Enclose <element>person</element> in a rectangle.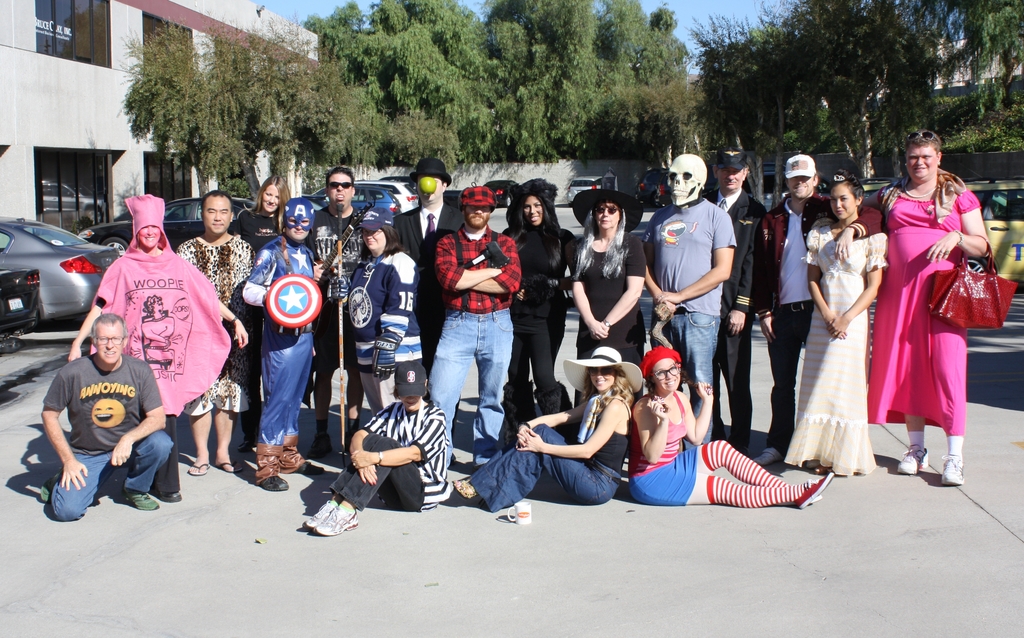
crop(630, 346, 833, 513).
